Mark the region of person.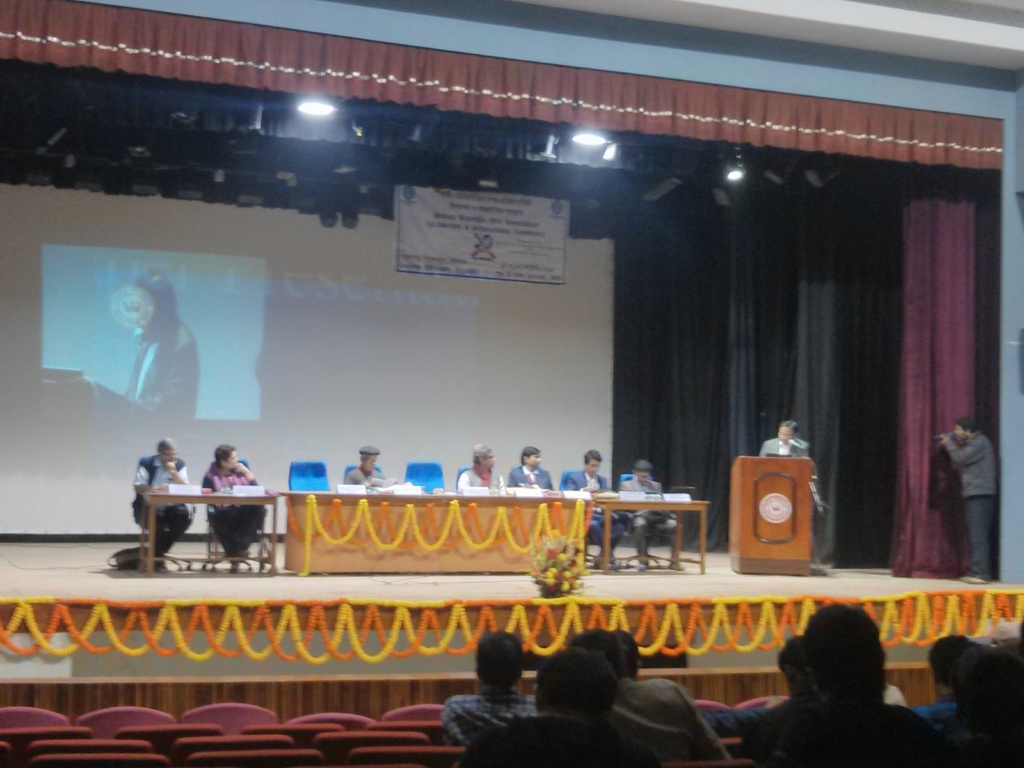
Region: select_region(451, 439, 508, 500).
